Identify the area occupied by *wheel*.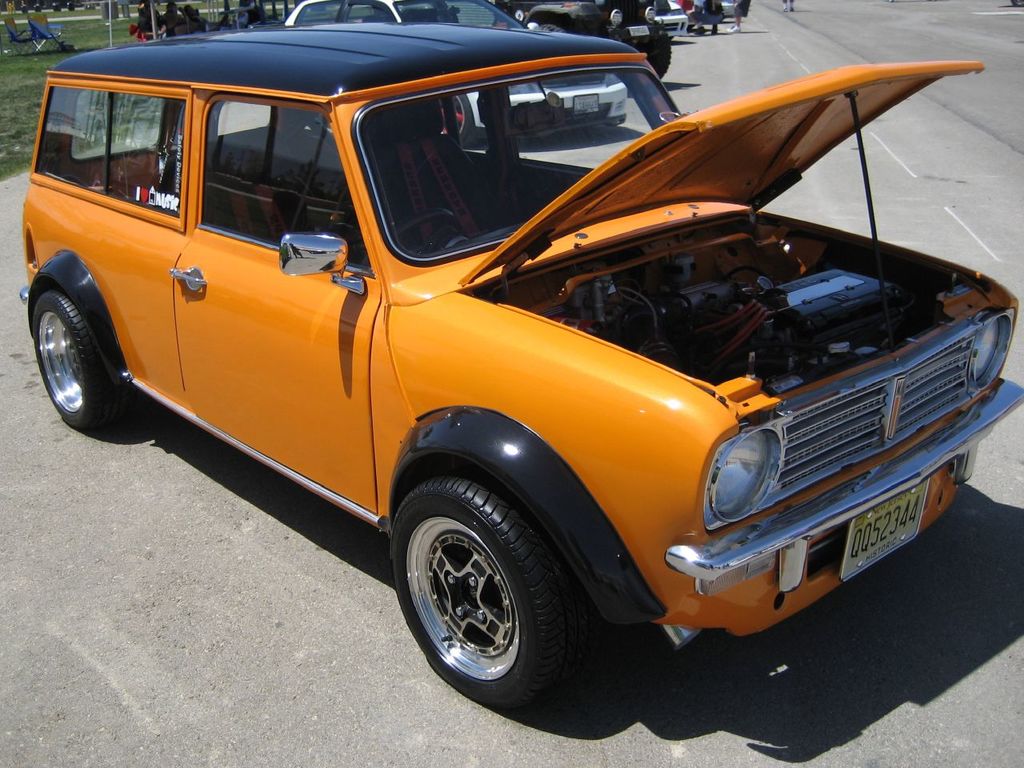
Area: detection(442, 96, 478, 146).
